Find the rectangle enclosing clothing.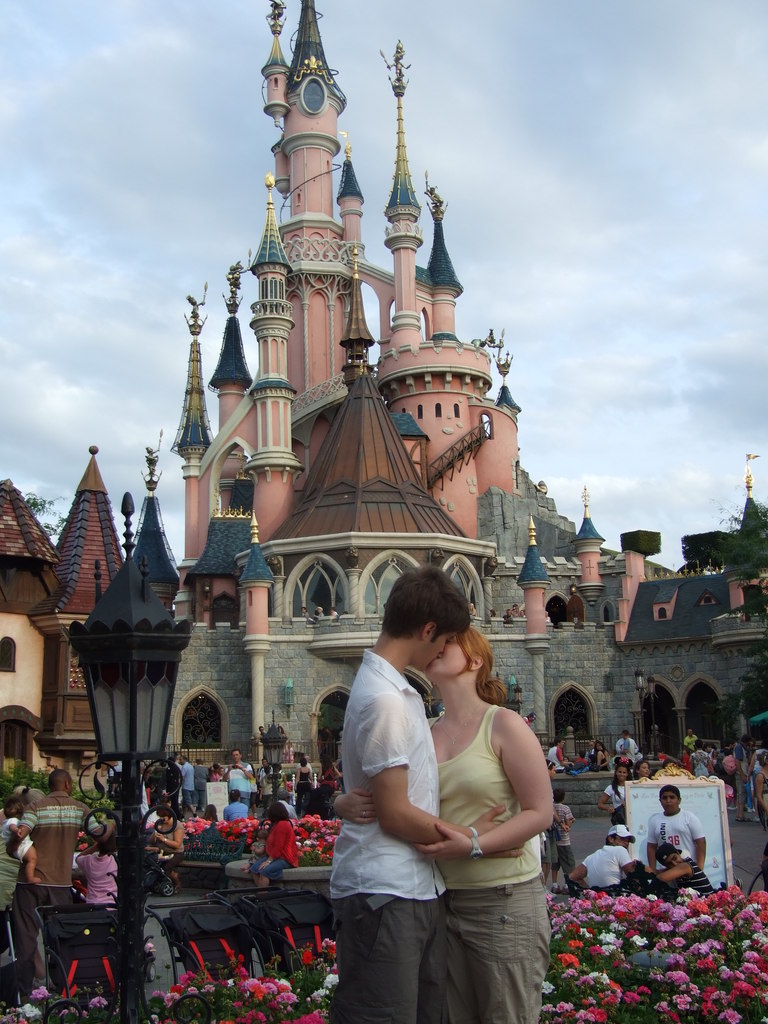
box=[229, 765, 257, 788].
